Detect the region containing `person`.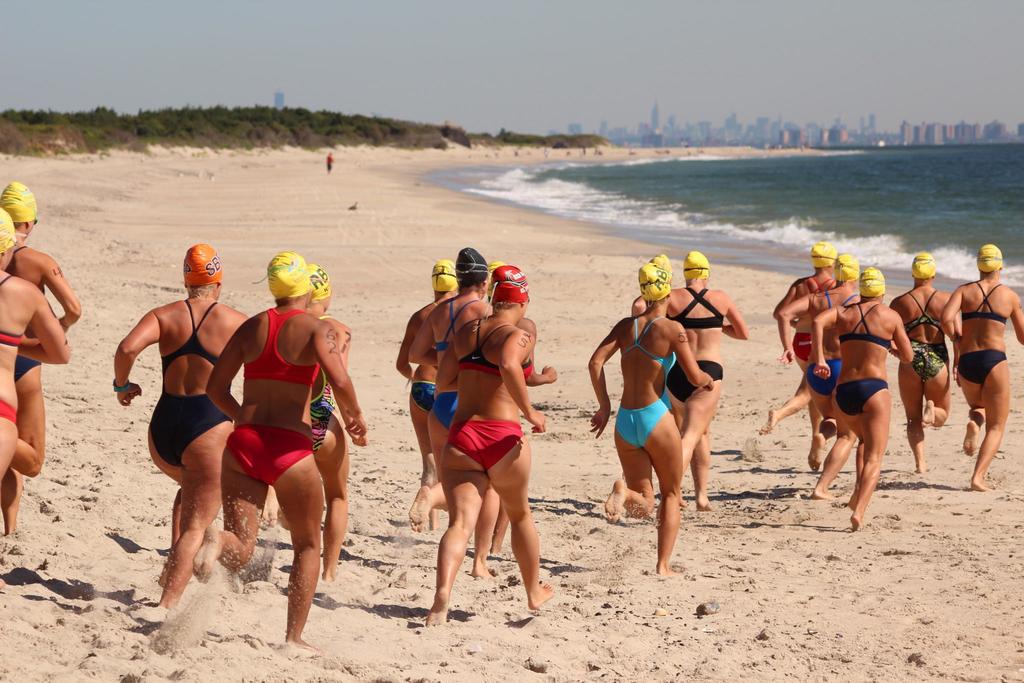
[594, 259, 701, 570].
